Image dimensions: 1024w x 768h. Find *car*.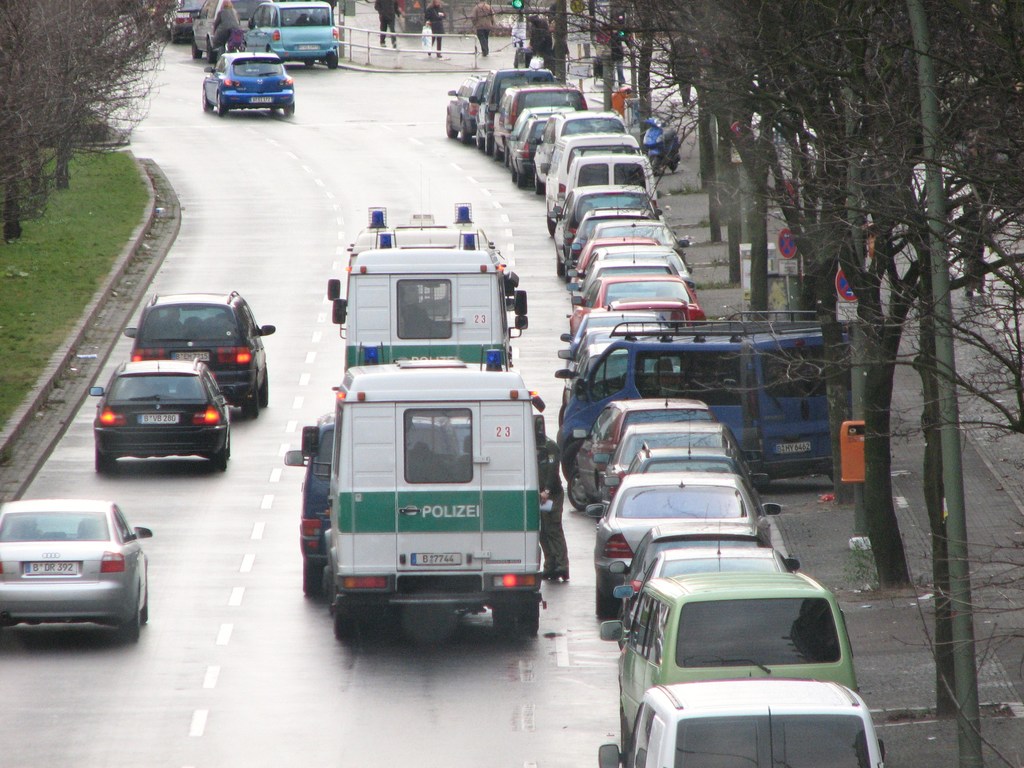
[606,529,778,585].
